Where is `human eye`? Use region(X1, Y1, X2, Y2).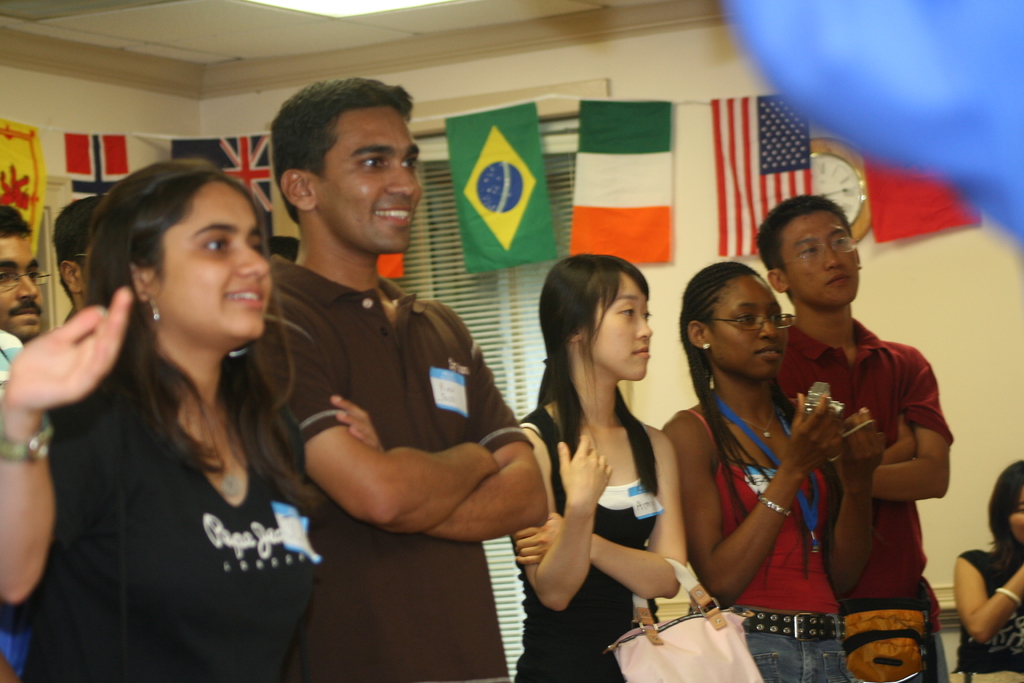
region(1014, 504, 1023, 516).
